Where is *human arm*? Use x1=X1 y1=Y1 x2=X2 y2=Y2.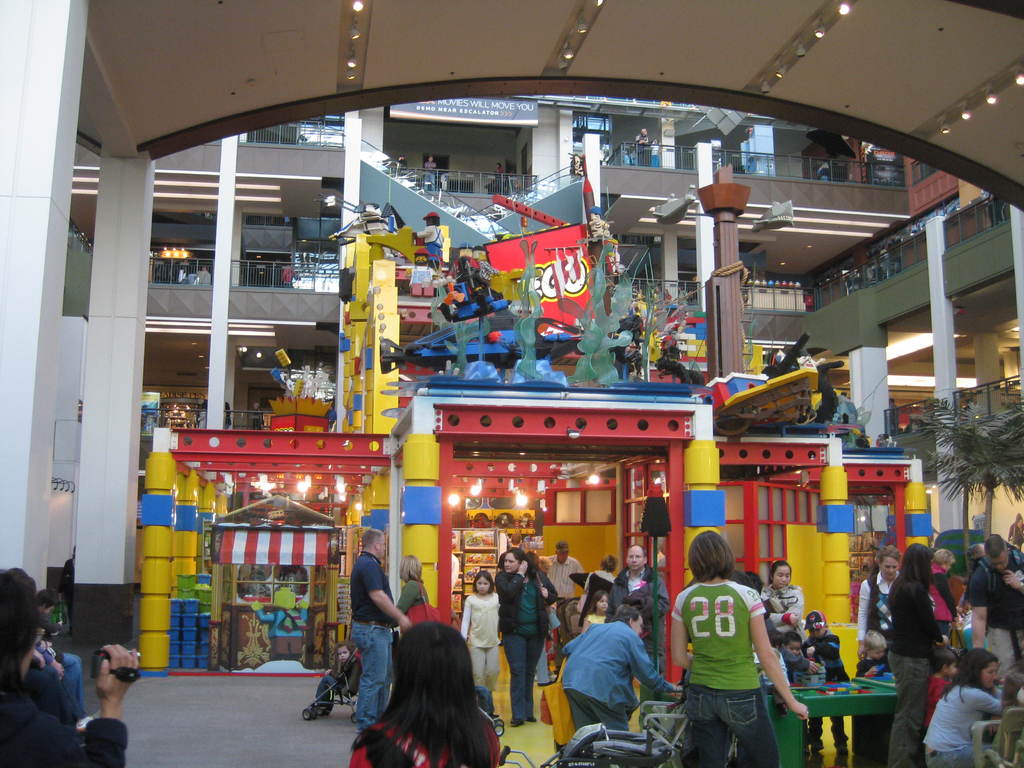
x1=852 y1=579 x2=871 y2=659.
